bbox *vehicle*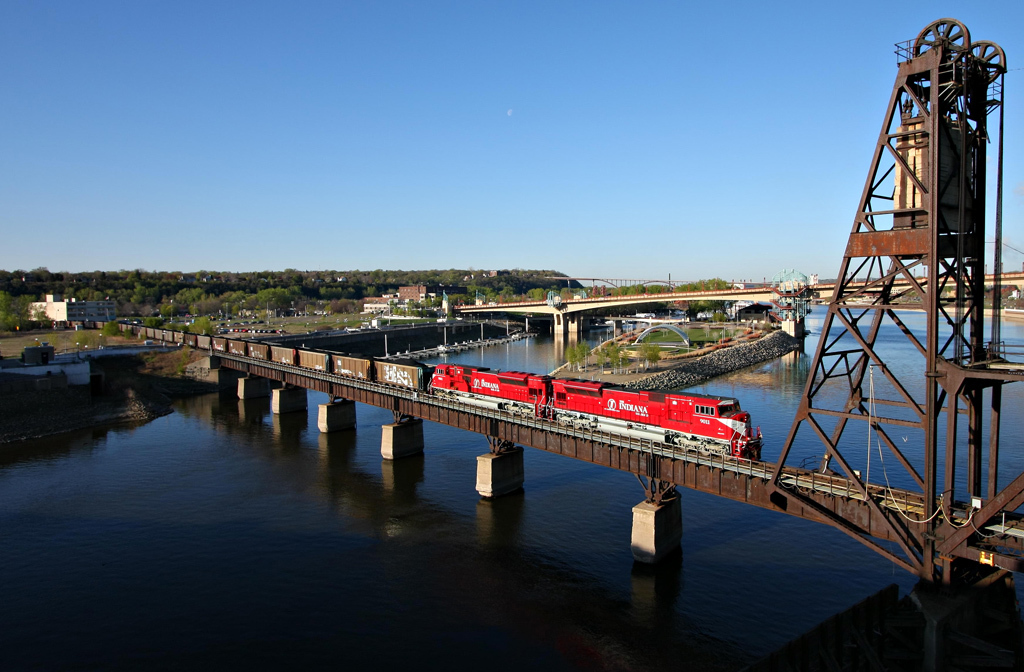
<bbox>415, 365, 786, 462</bbox>
